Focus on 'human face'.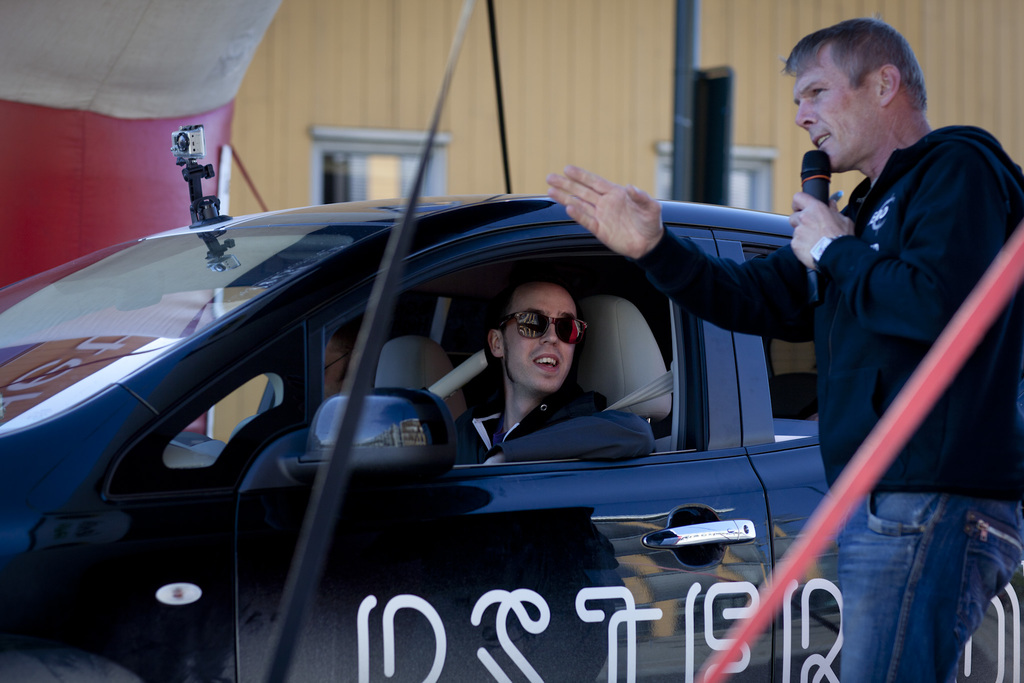
Focused at <region>493, 286, 584, 390</region>.
